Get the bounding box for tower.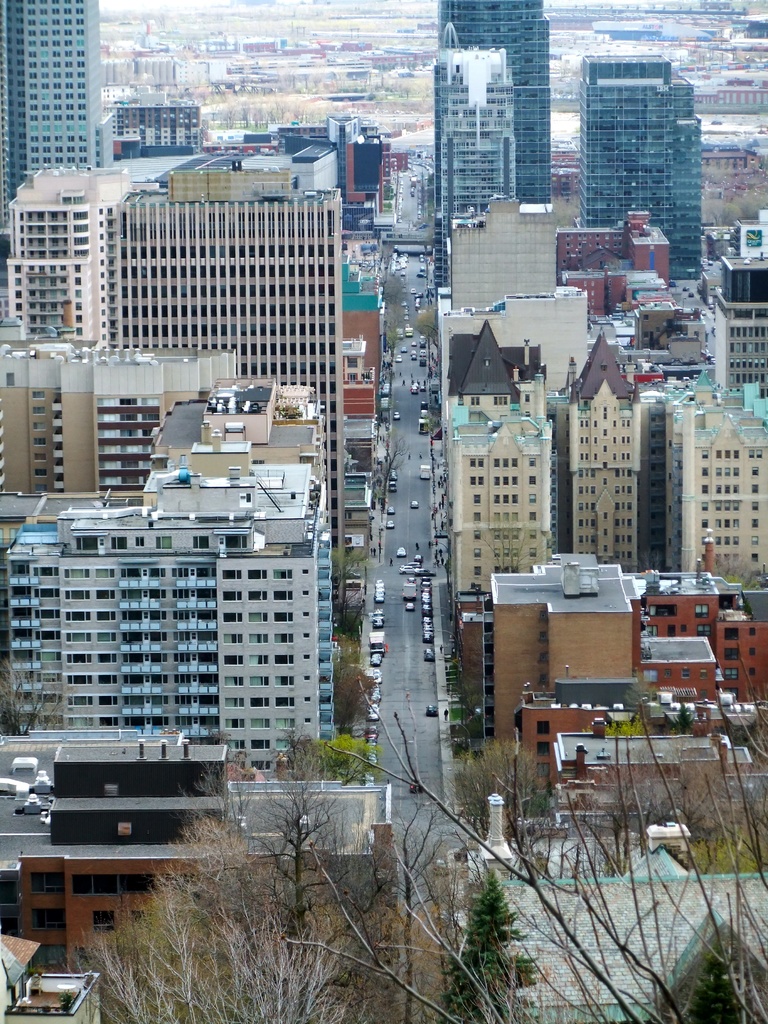
(2, 467, 345, 862).
